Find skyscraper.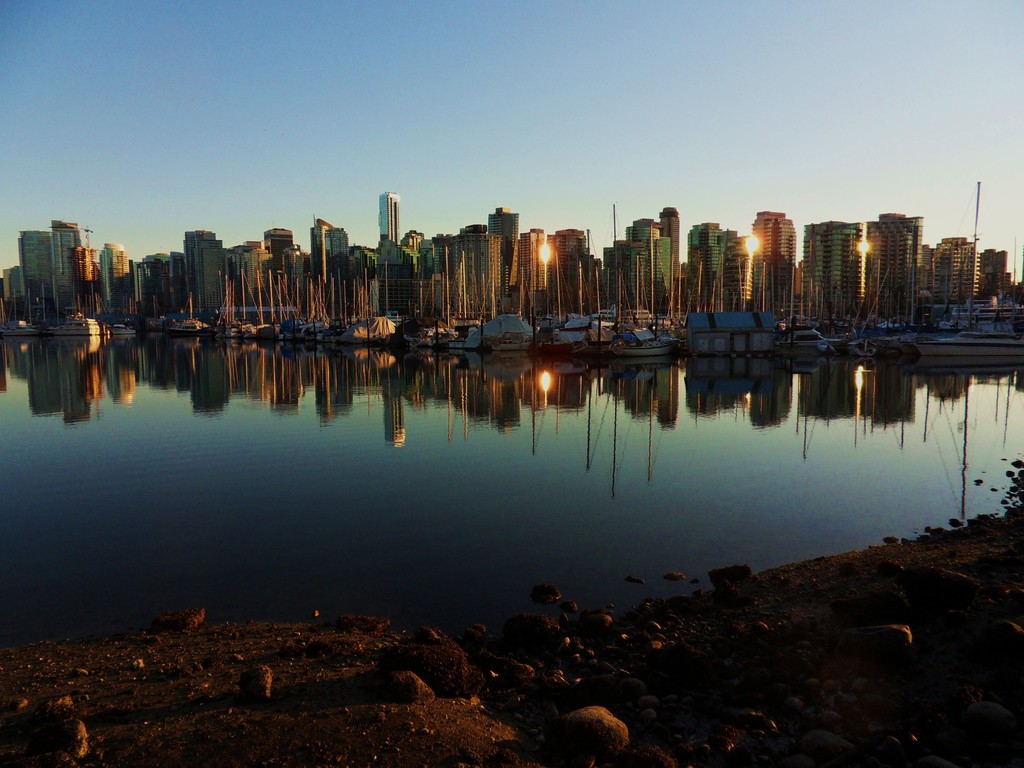
[left=683, top=220, right=737, bottom=314].
